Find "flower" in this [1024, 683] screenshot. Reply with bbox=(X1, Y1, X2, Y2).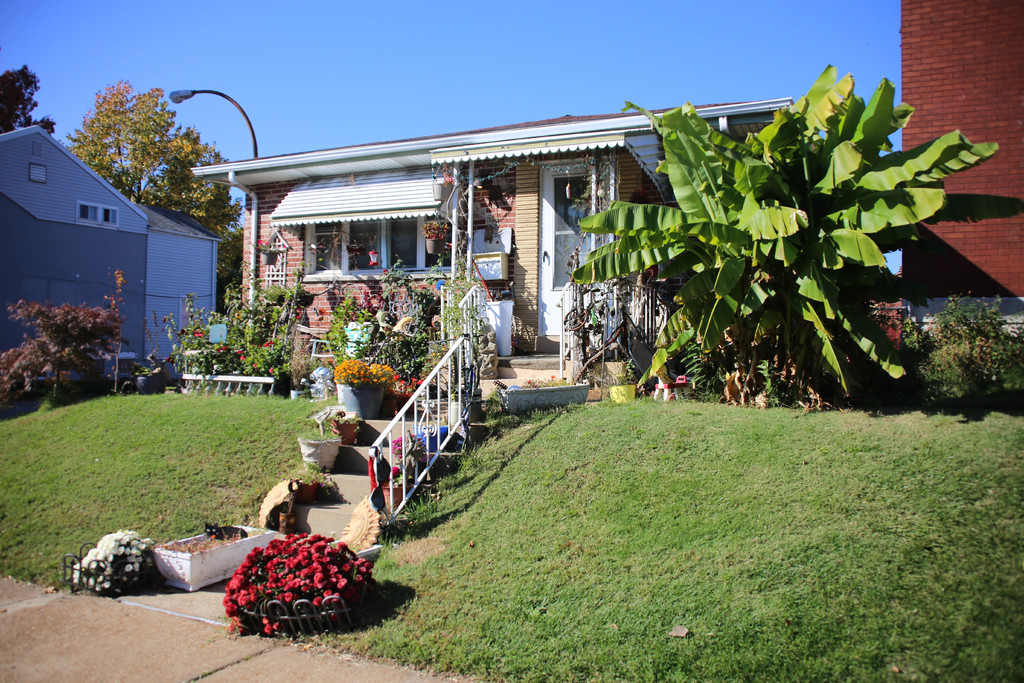
bbox=(259, 242, 266, 247).
